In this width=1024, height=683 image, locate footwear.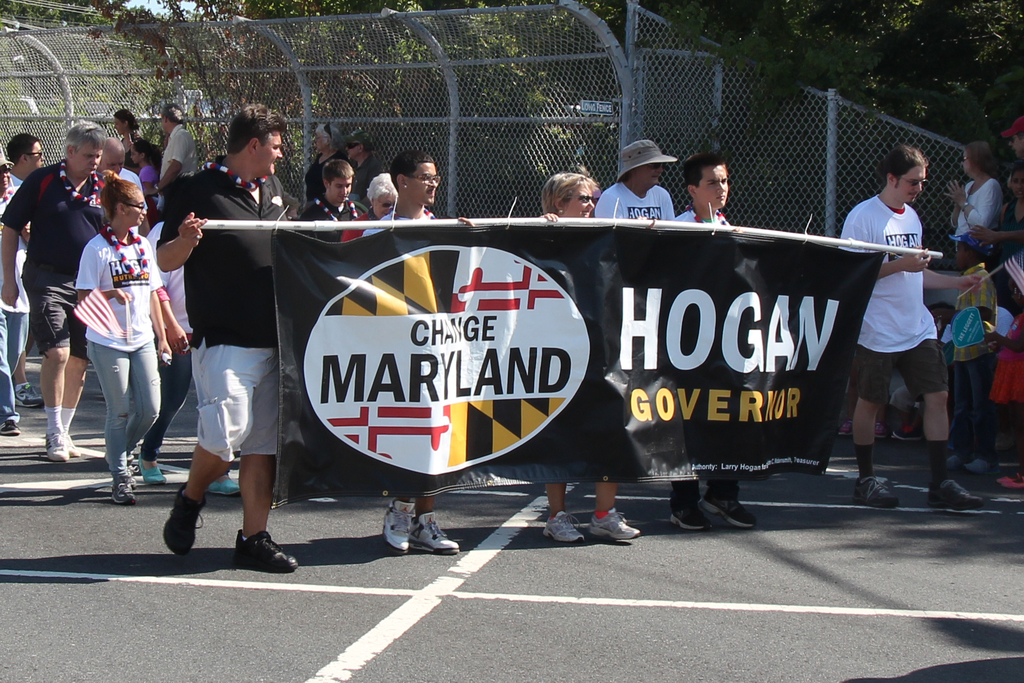
Bounding box: bbox=[705, 478, 755, 528].
